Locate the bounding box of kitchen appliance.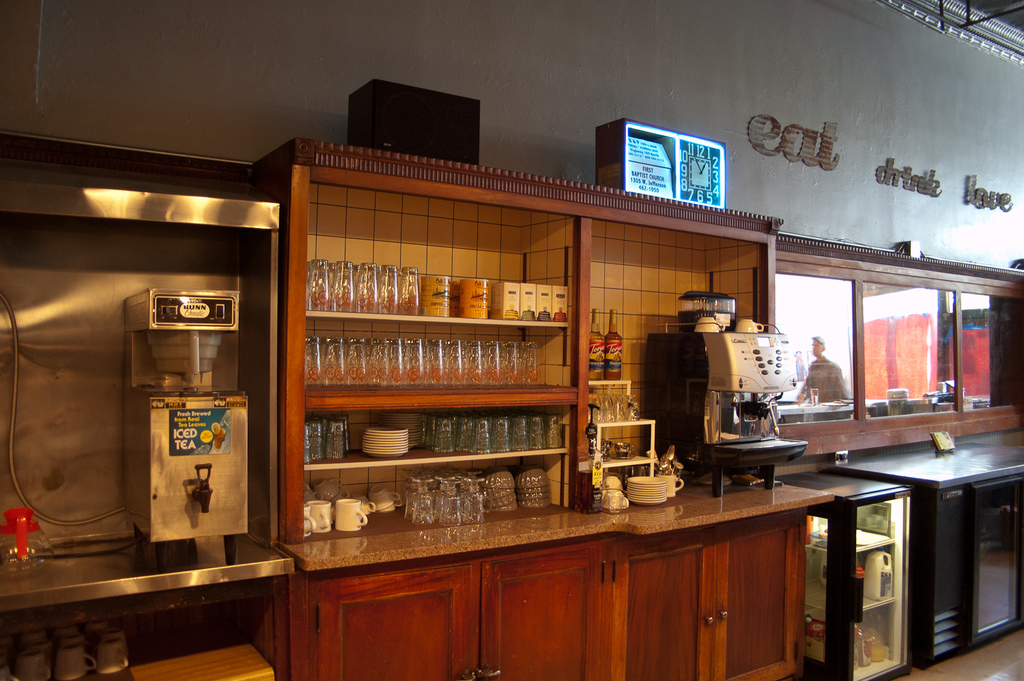
Bounding box: [left=834, top=425, right=1023, bottom=669].
